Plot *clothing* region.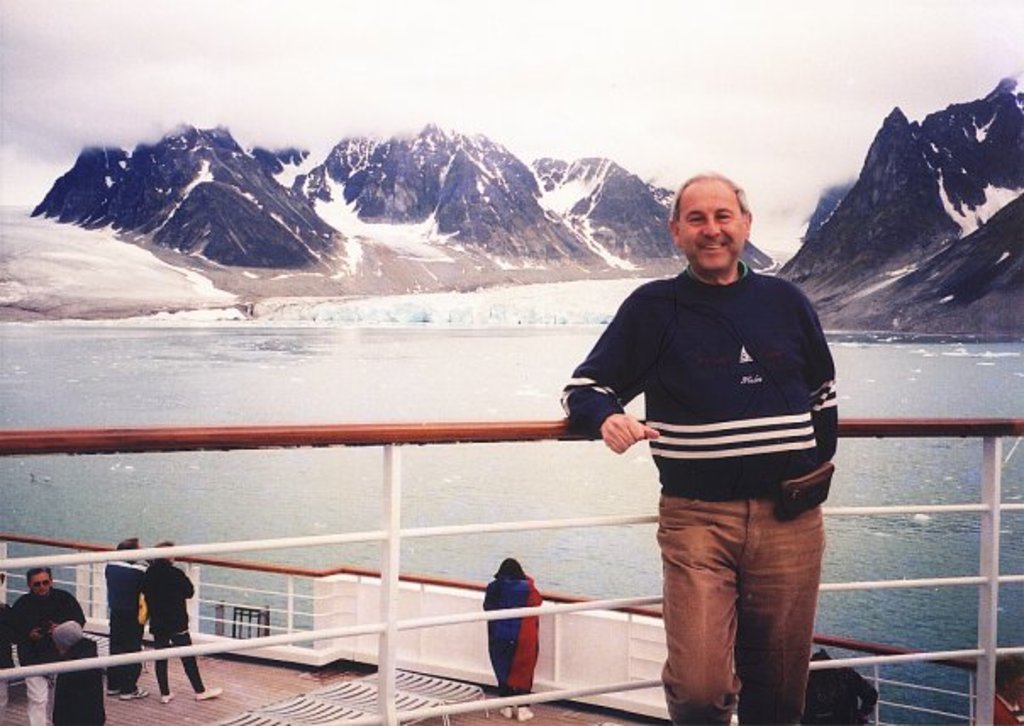
Plotted at pyautogui.locateOnScreen(483, 556, 541, 702).
